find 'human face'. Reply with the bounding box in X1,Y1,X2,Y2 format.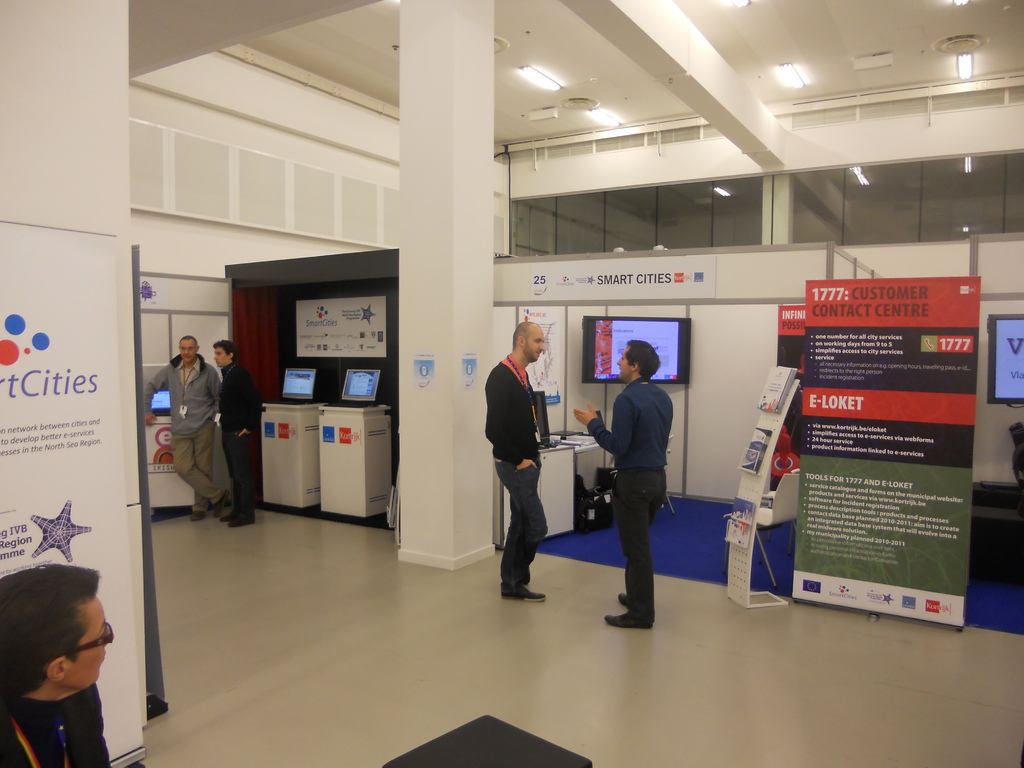
67,593,108,685.
